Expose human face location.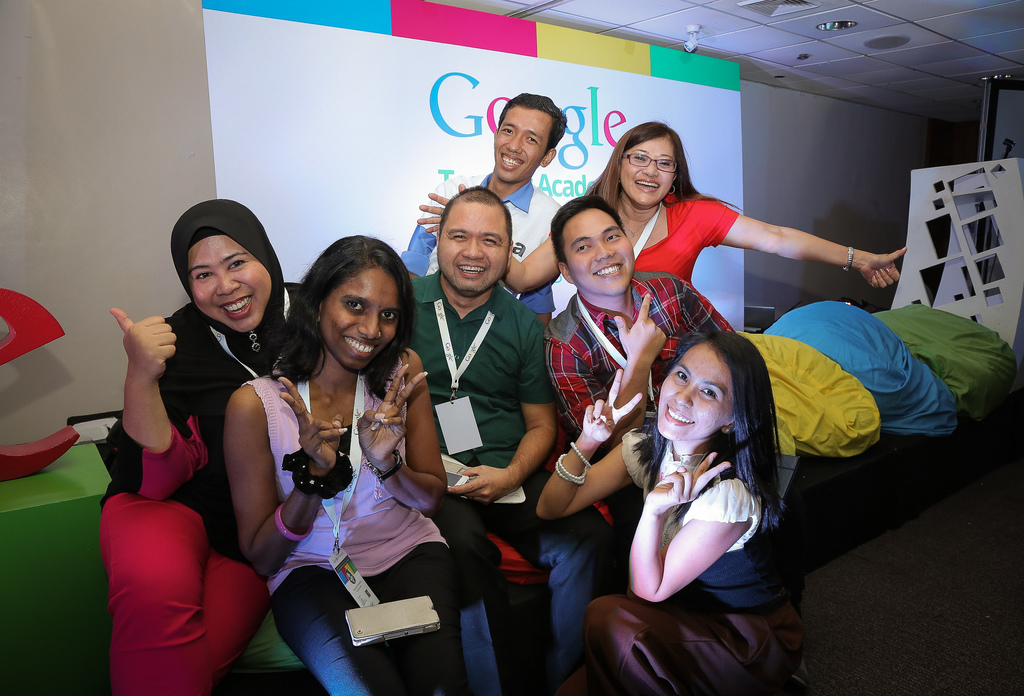
Exposed at select_region(321, 266, 399, 371).
